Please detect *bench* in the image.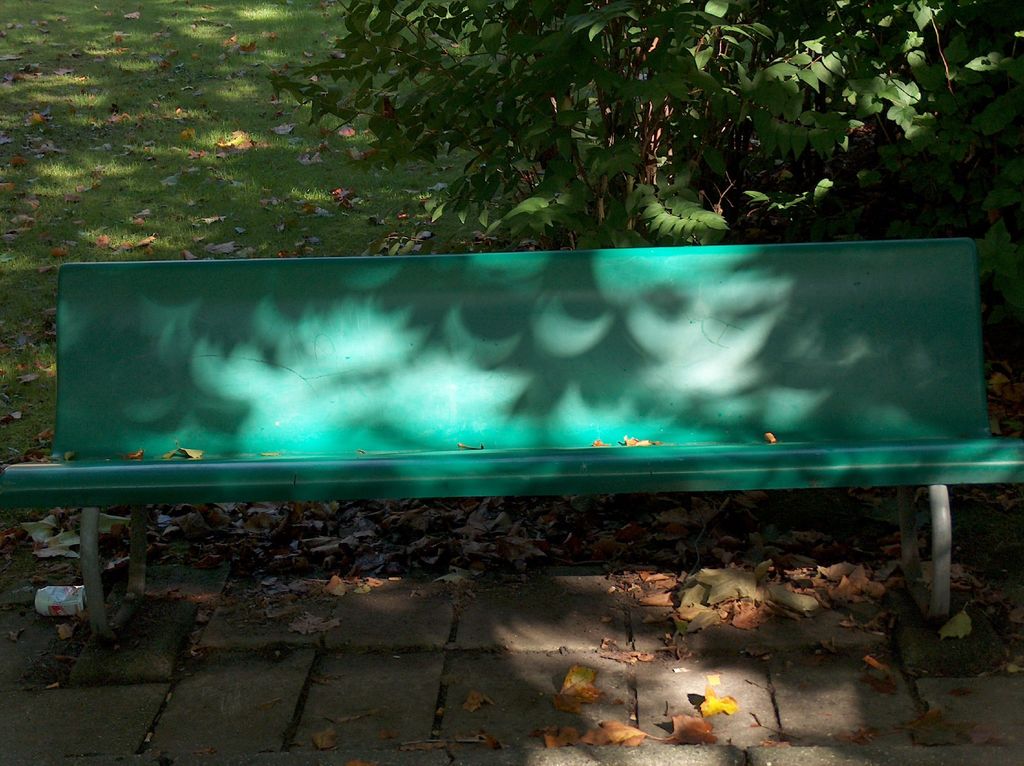
[0,230,952,639].
